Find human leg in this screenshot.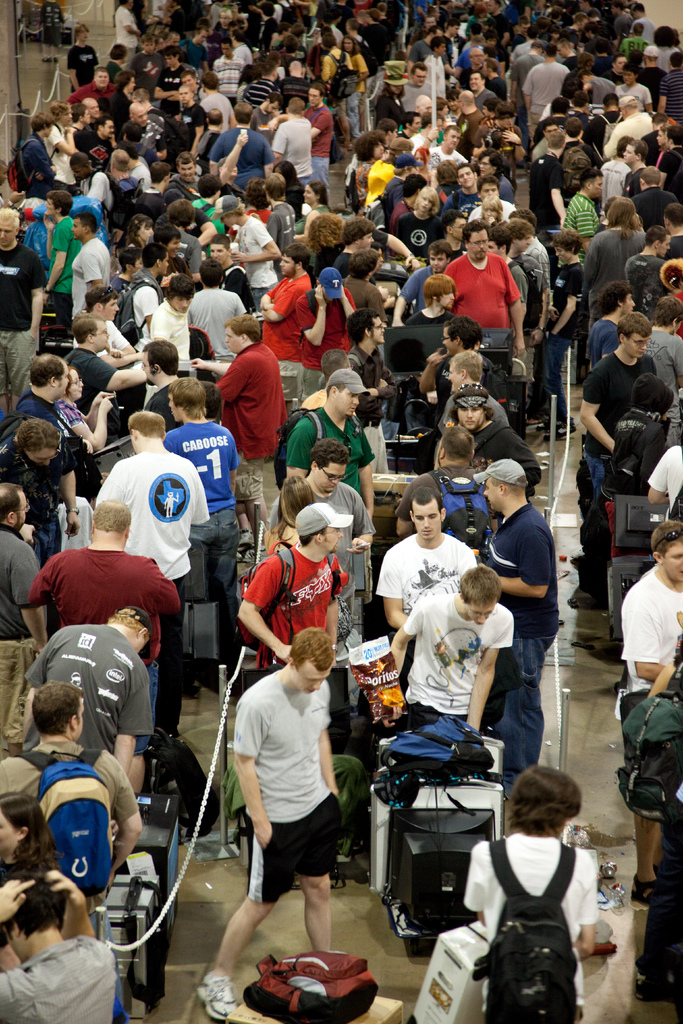
The bounding box for human leg is x1=192, y1=805, x2=293, y2=1023.
